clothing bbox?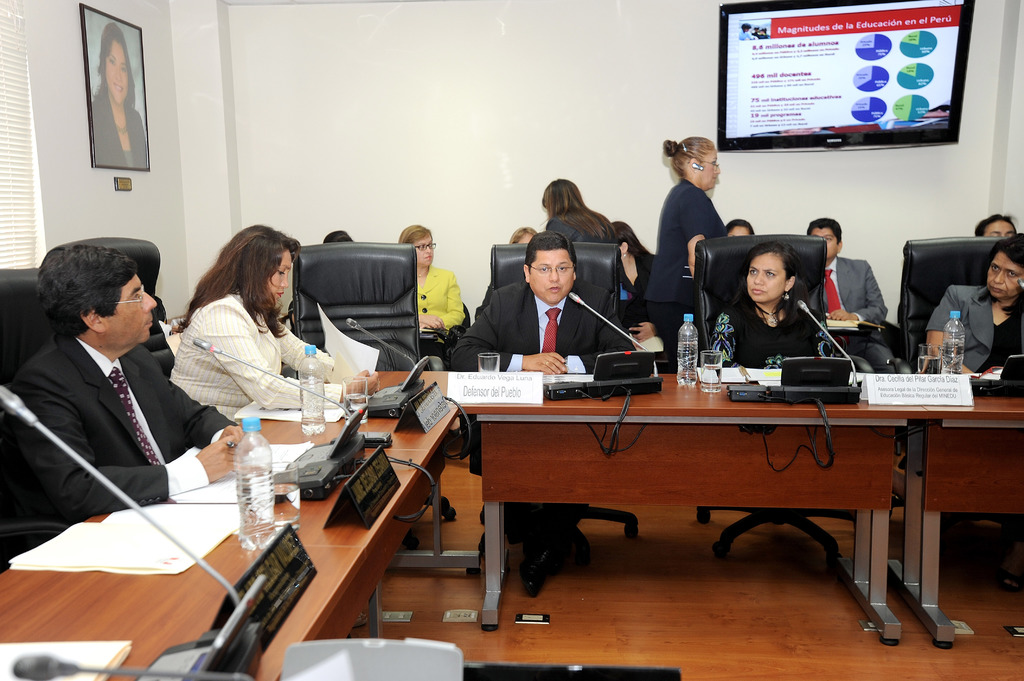
rect(10, 324, 248, 541)
